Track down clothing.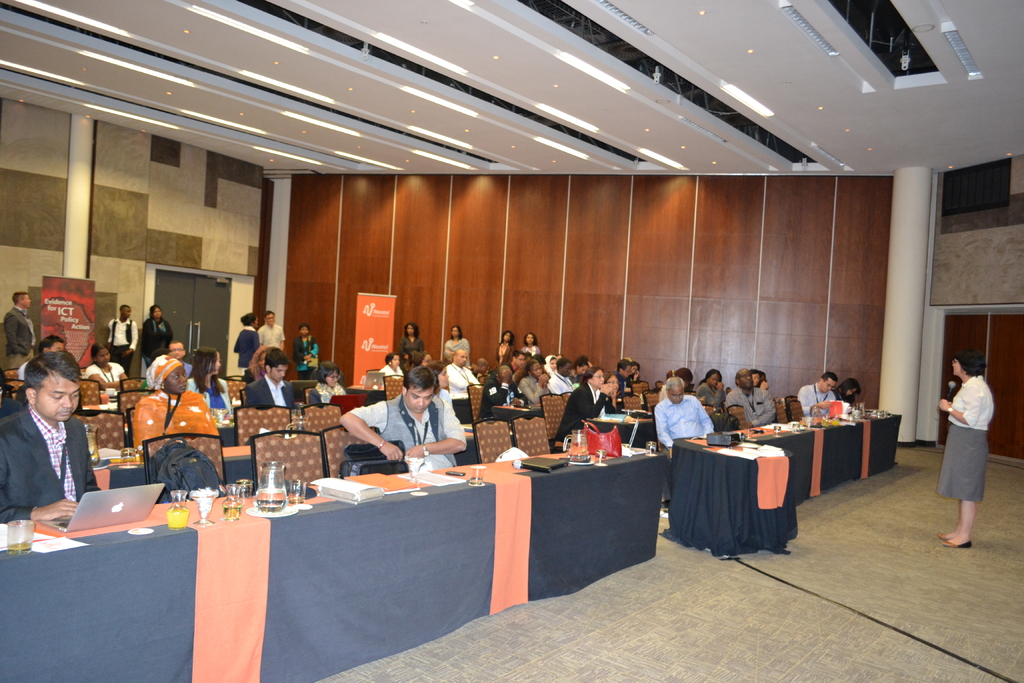
Tracked to detection(124, 384, 214, 452).
